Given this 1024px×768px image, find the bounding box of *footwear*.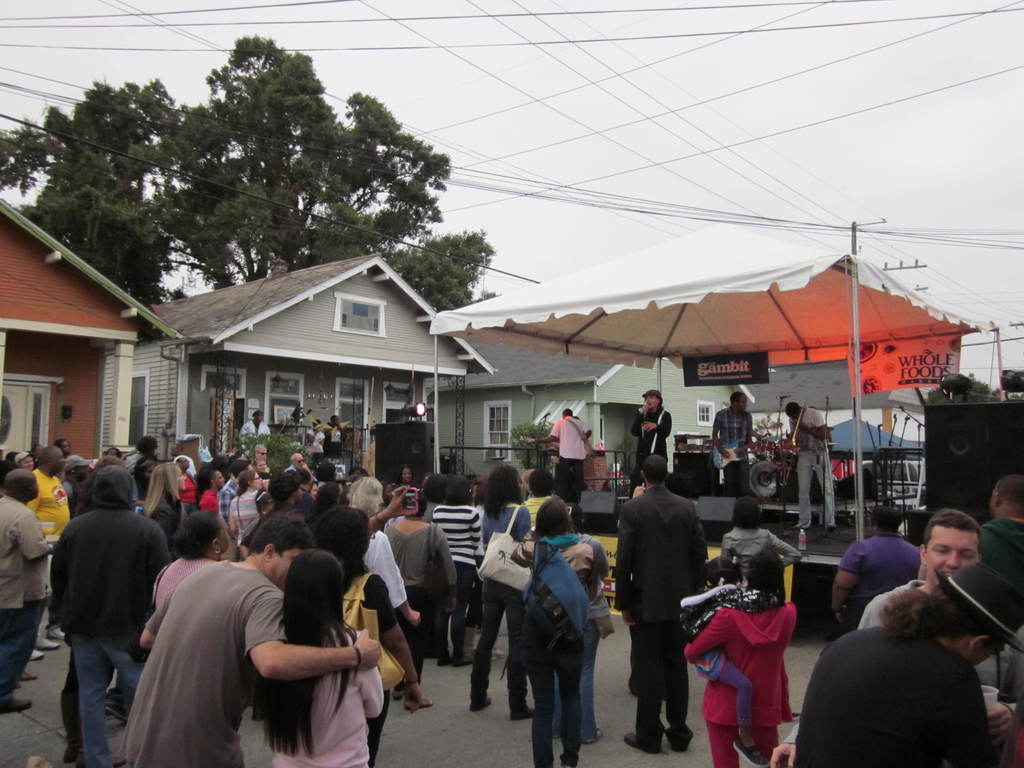
(x1=795, y1=524, x2=803, y2=527).
